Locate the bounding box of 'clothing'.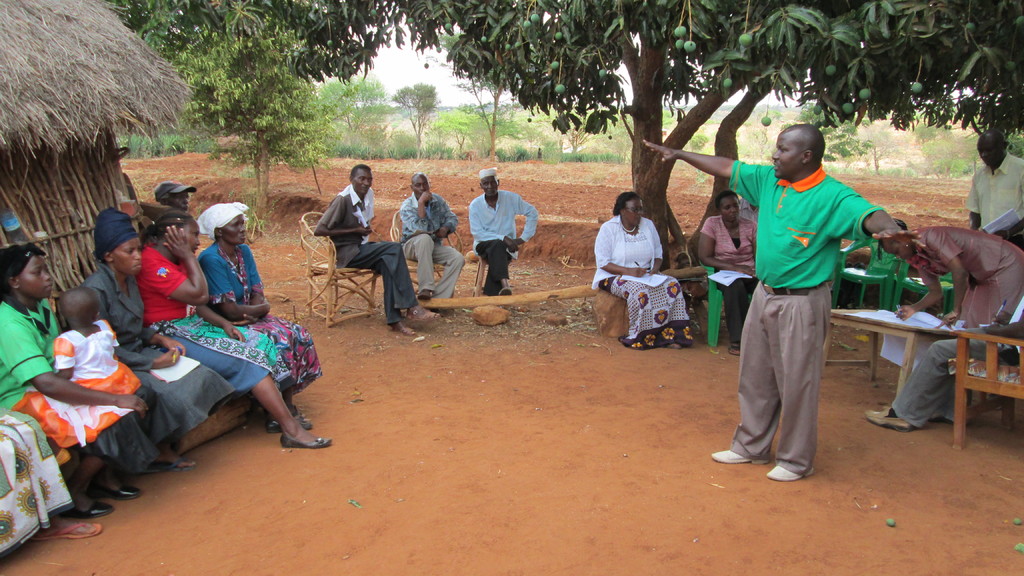
Bounding box: [911,228,1023,328].
